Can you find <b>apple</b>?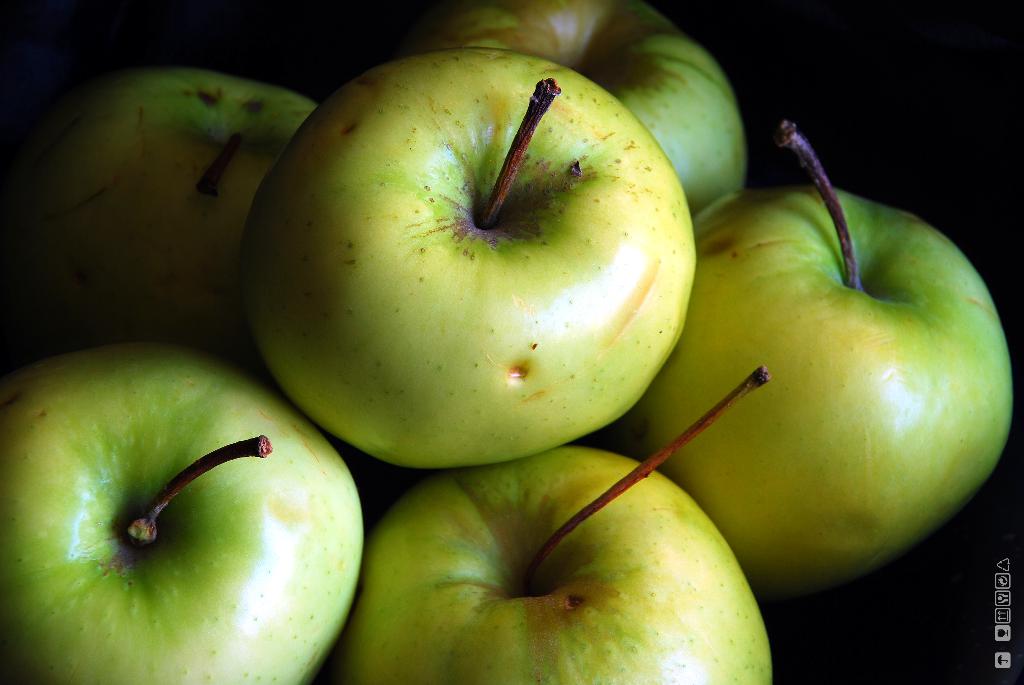
Yes, bounding box: bbox(619, 116, 1014, 603).
